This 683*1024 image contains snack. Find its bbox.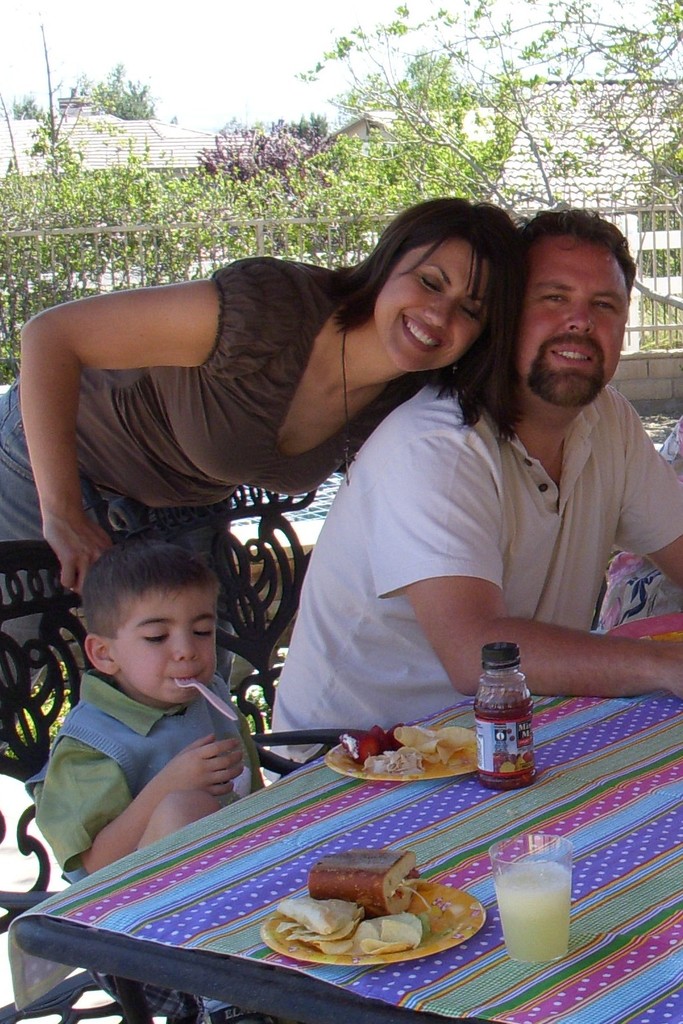
x1=297, y1=874, x2=465, y2=959.
